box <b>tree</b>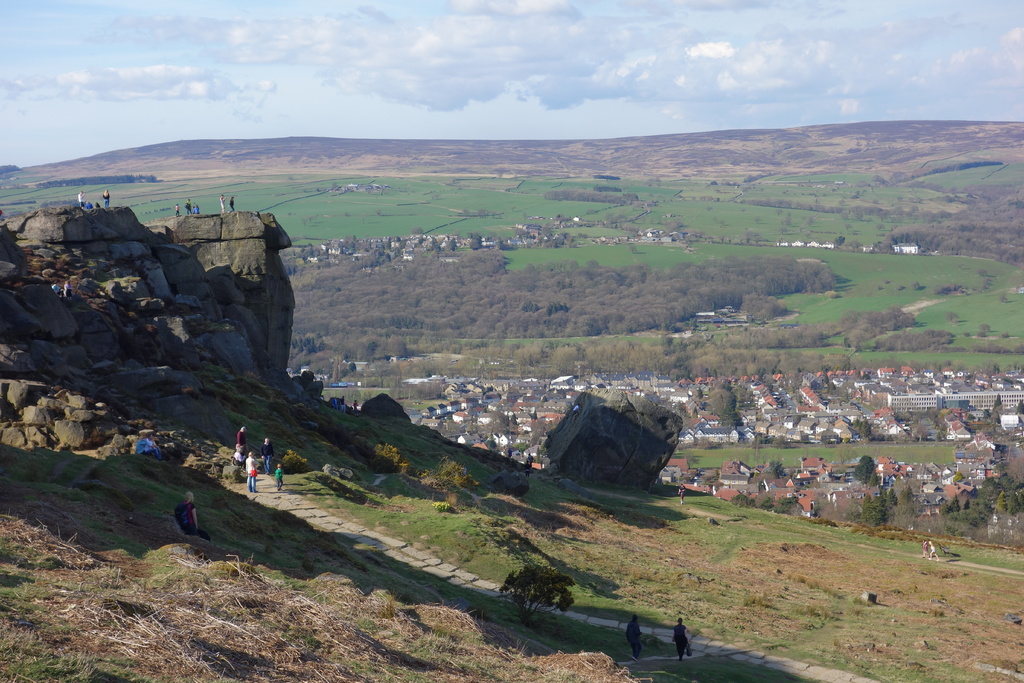
x1=895, y1=286, x2=904, y2=292
